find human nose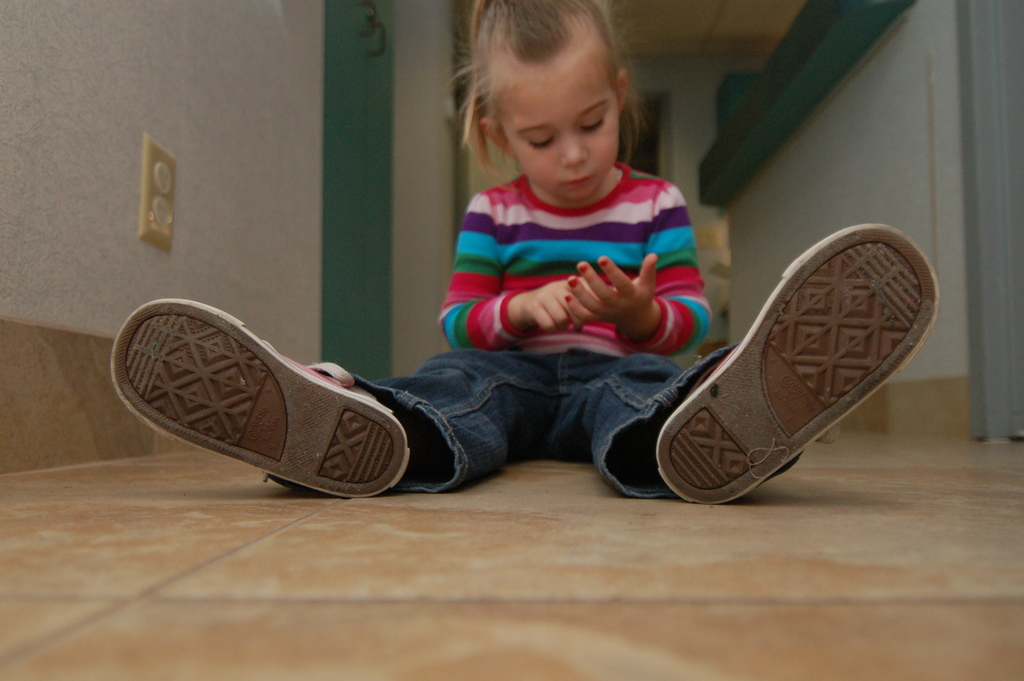
pyautogui.locateOnScreen(556, 129, 589, 167)
